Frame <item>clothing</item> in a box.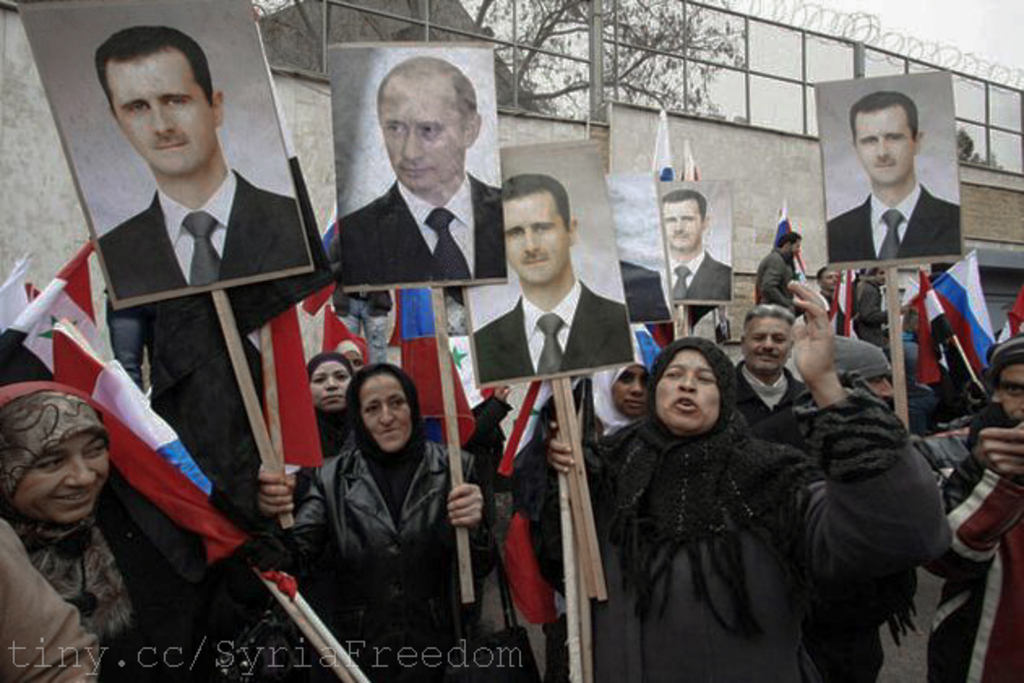
[0,170,1022,681].
